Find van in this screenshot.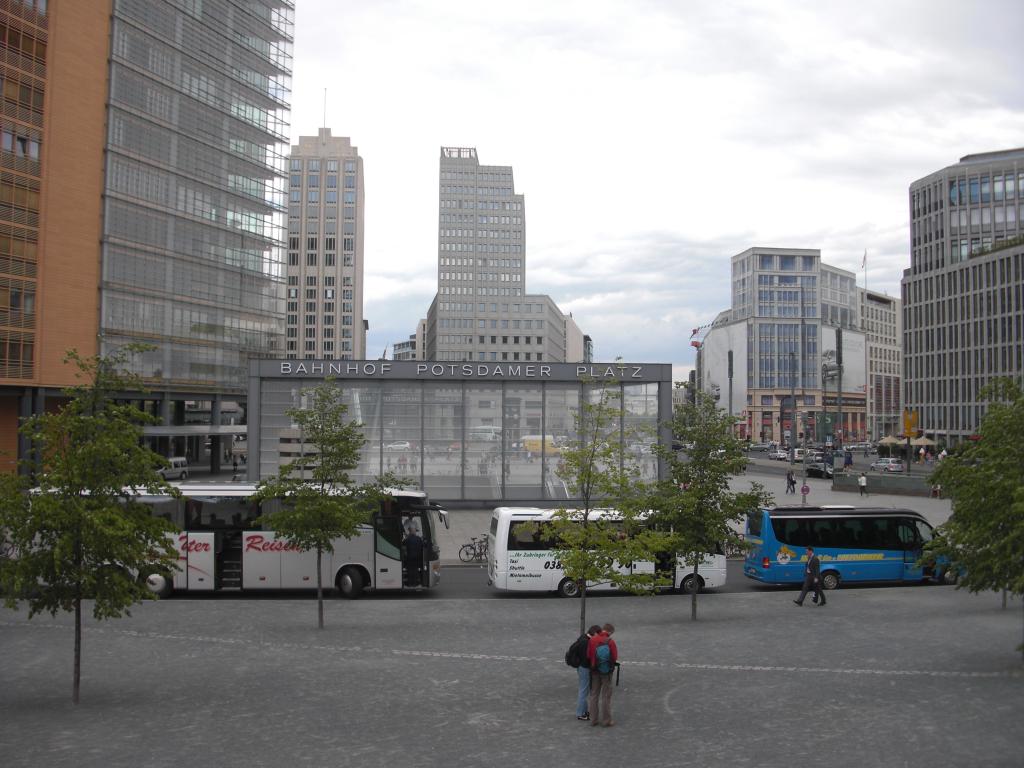
The bounding box for van is 511,435,553,450.
